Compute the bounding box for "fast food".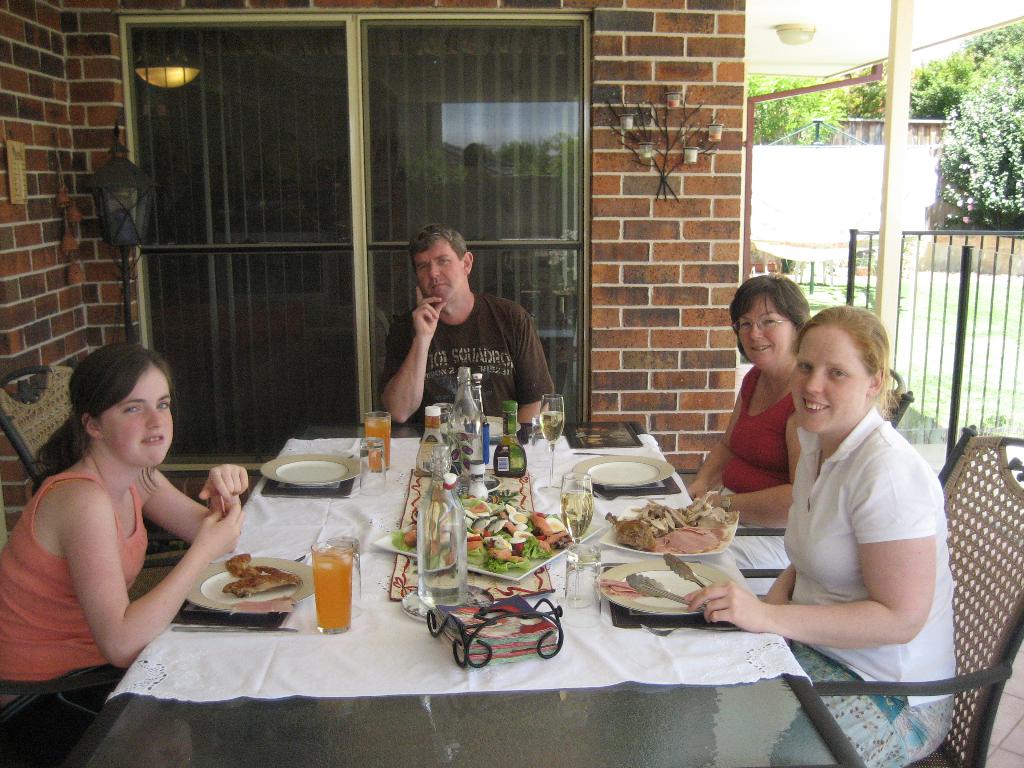
604,513,655,550.
